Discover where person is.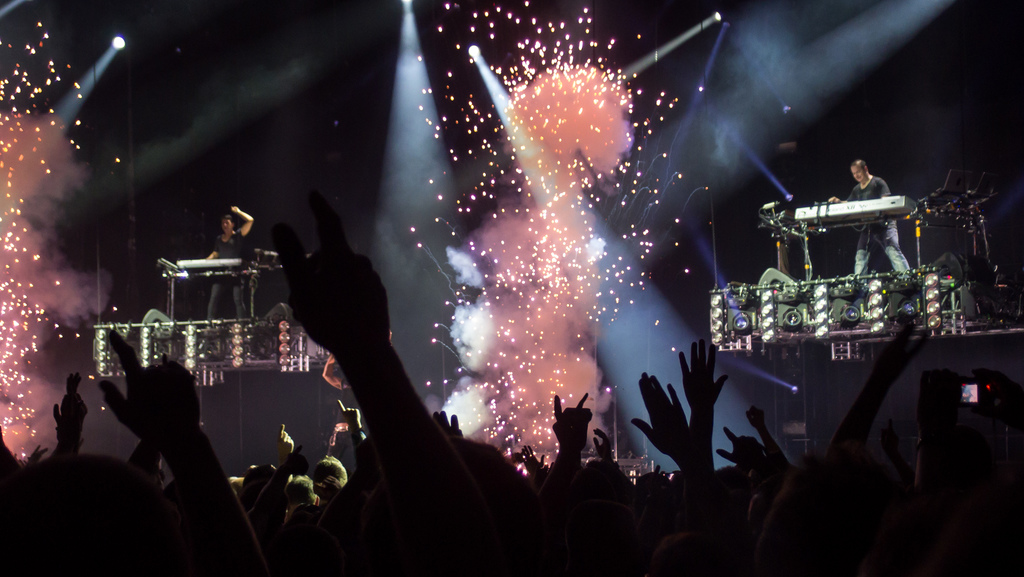
Discovered at <box>202,206,255,325</box>.
